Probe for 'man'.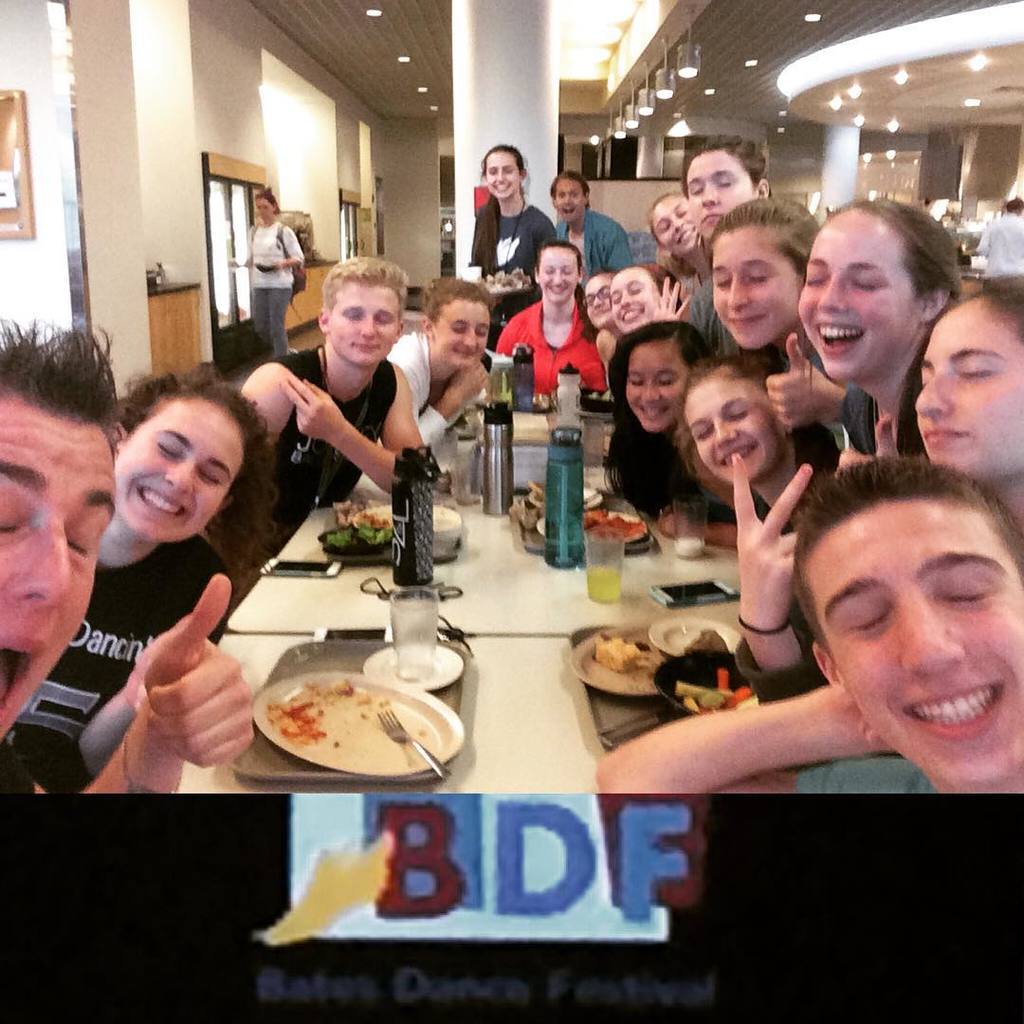
Probe result: <bbox>231, 253, 435, 586</bbox>.
